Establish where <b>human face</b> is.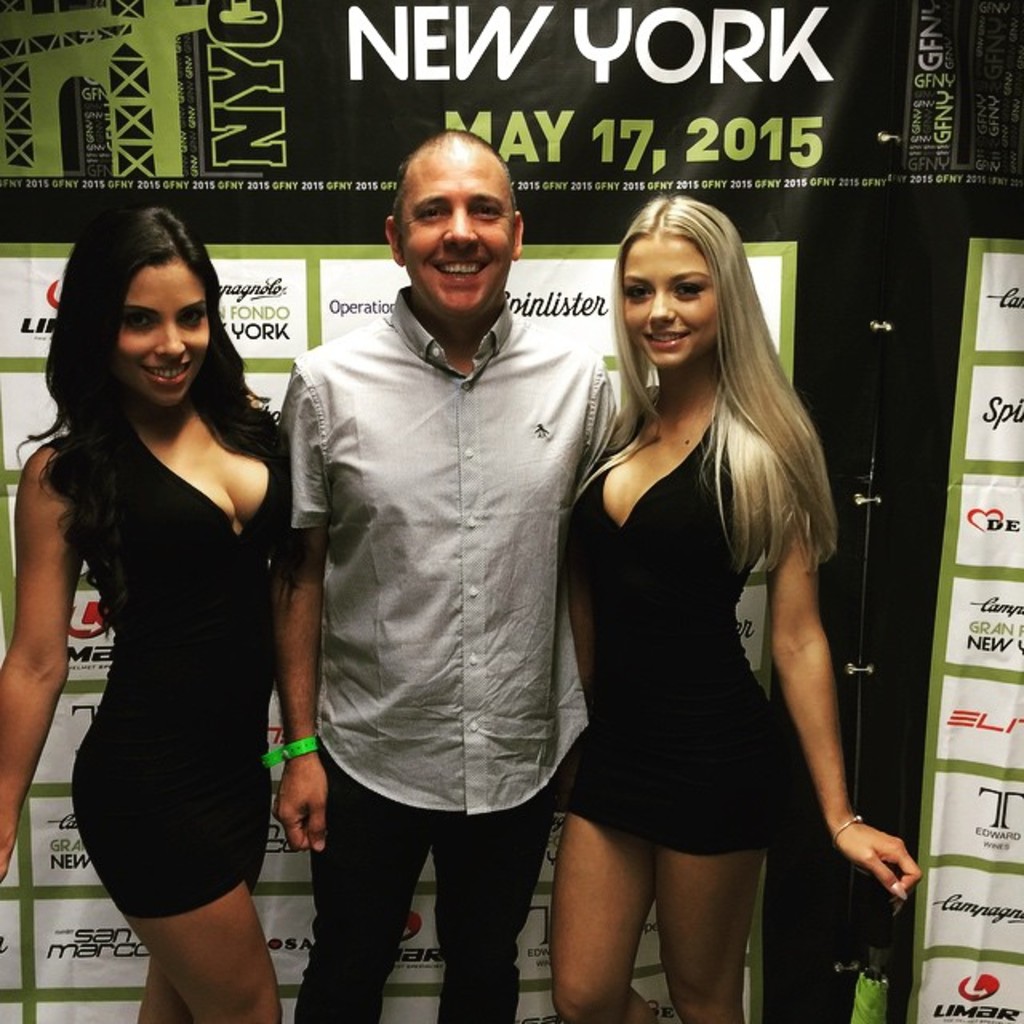
Established at [x1=622, y1=235, x2=714, y2=370].
